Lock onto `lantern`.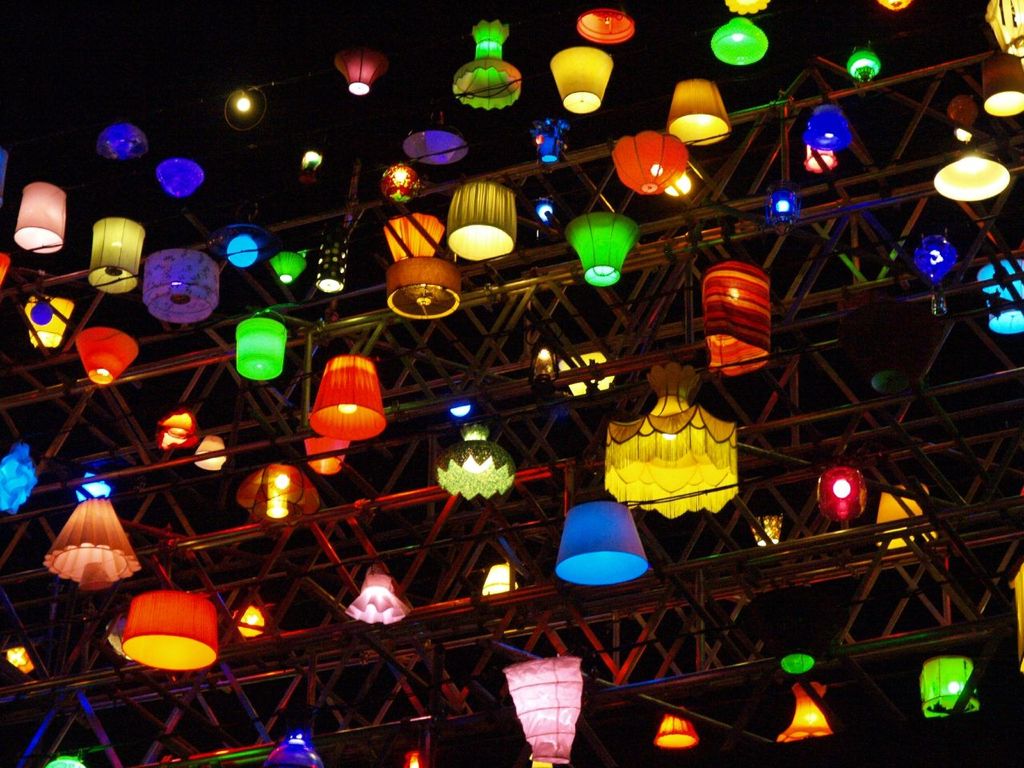
Locked: <bbox>156, 406, 198, 452</bbox>.
